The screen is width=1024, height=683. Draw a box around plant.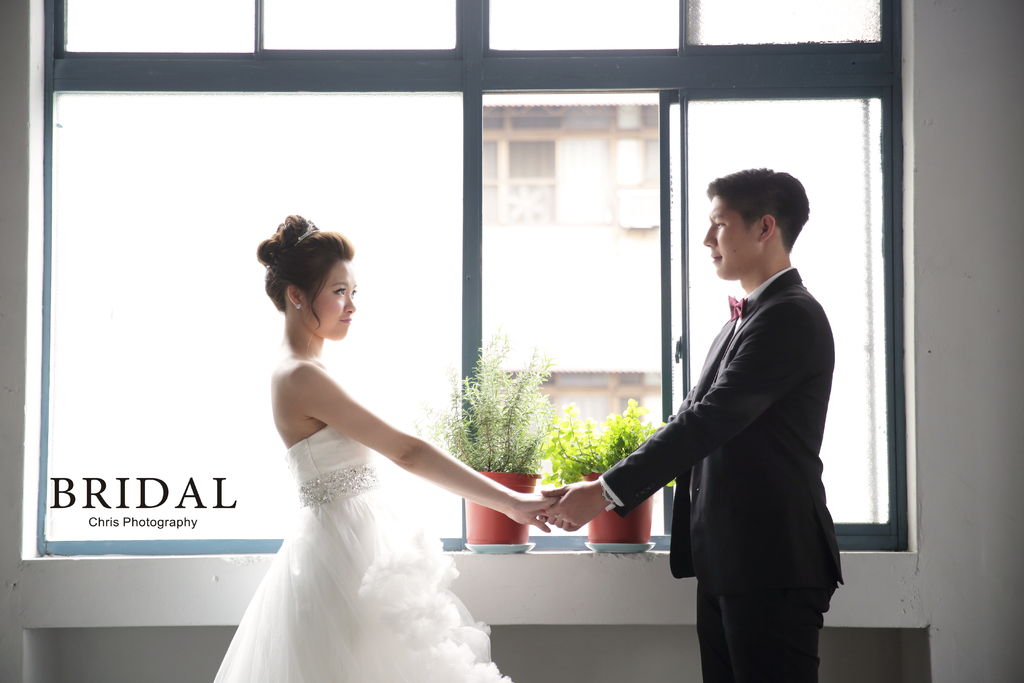
select_region(535, 400, 657, 493).
